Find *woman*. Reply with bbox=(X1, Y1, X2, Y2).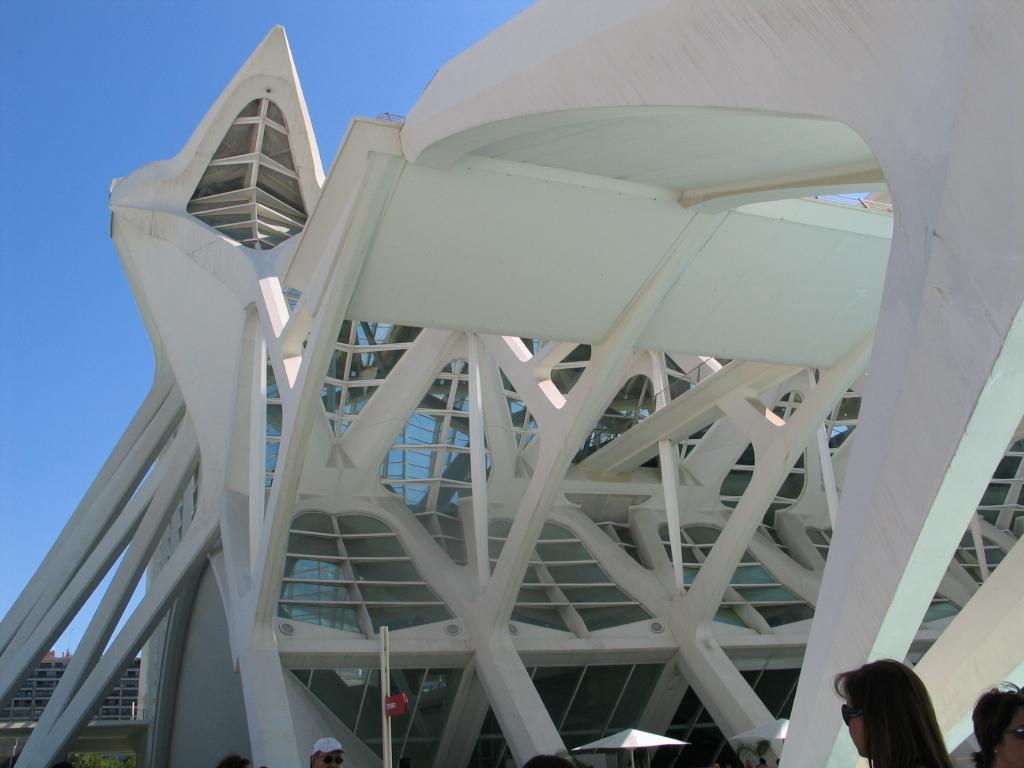
bbox=(210, 751, 248, 767).
